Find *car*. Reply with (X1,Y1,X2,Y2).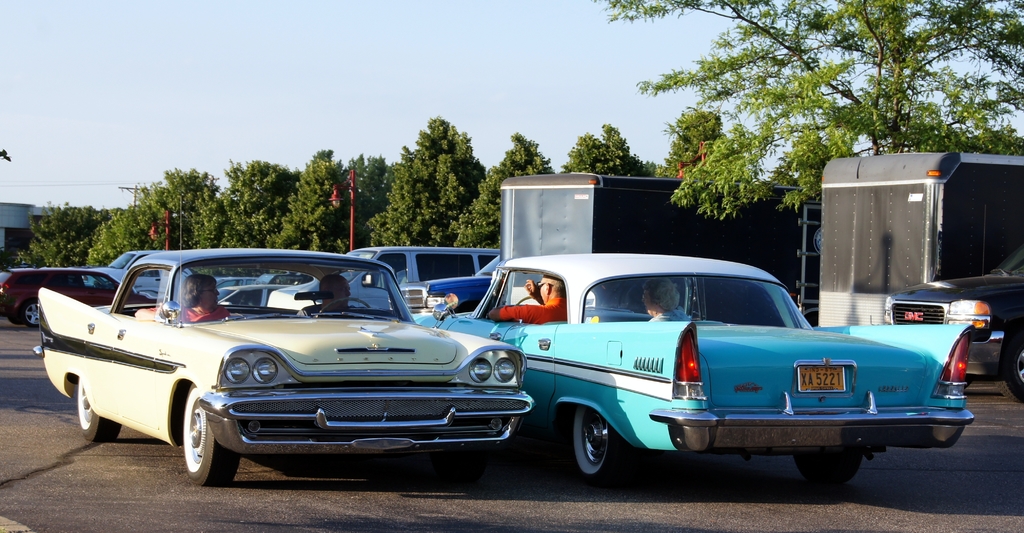
(270,239,508,320).
